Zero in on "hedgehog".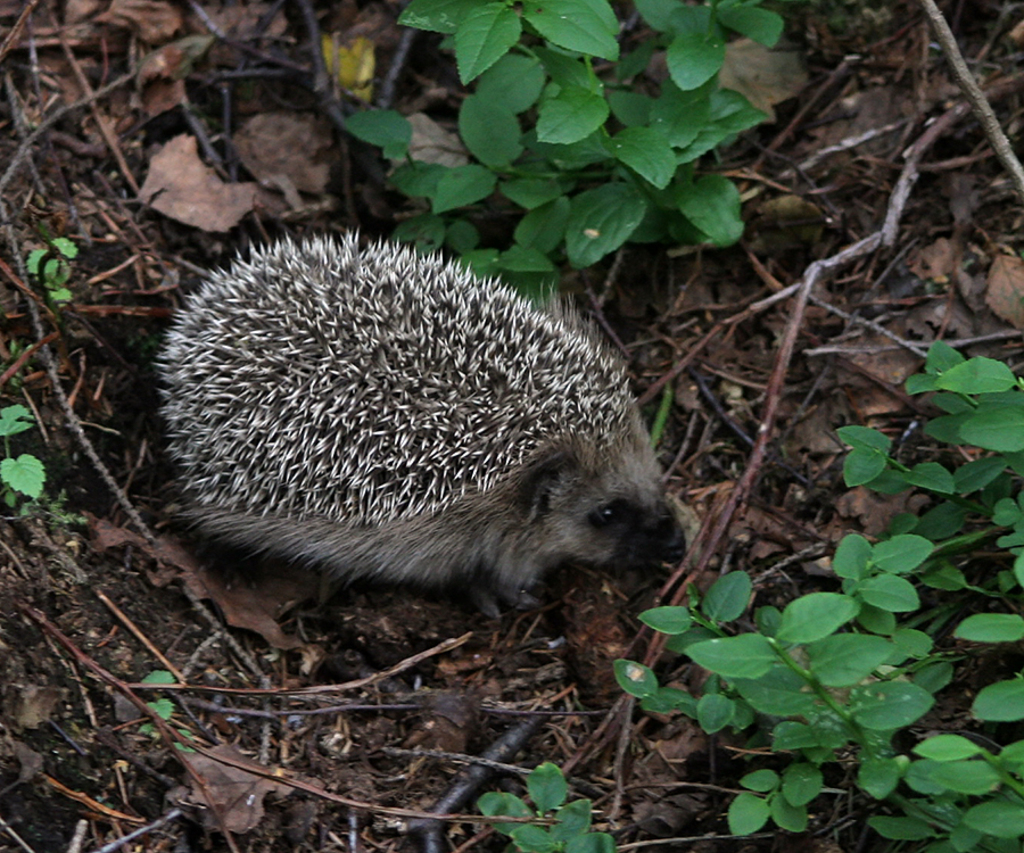
Zeroed in: 151,222,694,623.
